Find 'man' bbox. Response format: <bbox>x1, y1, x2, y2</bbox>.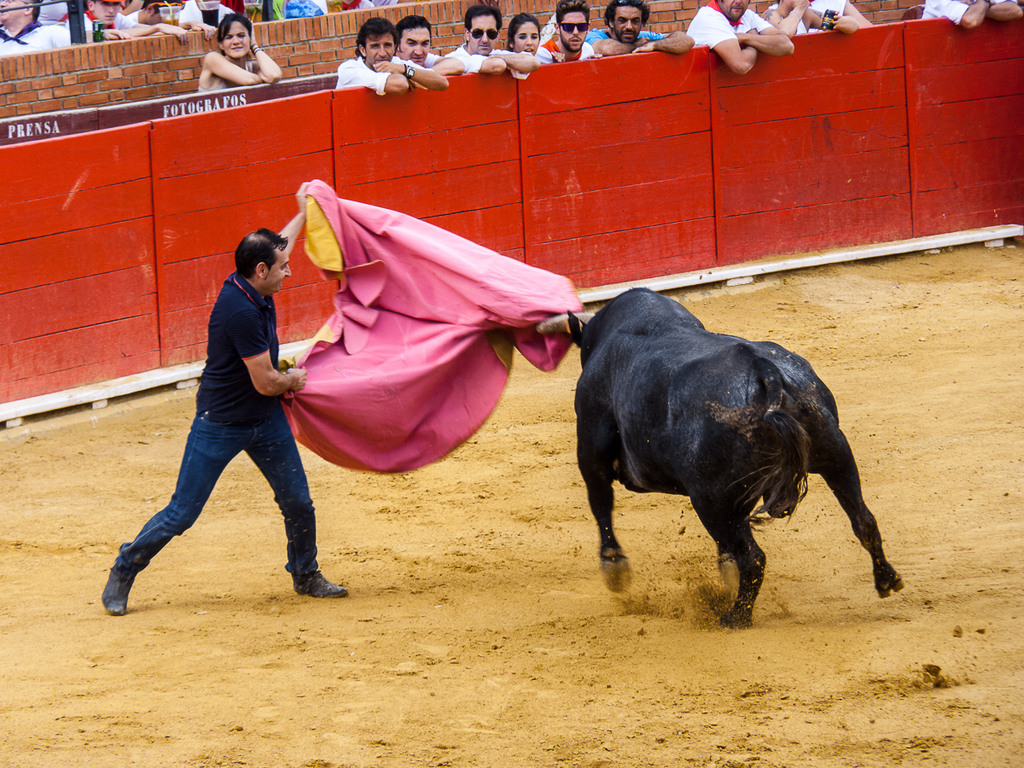
<bbox>394, 16, 465, 81</bbox>.
